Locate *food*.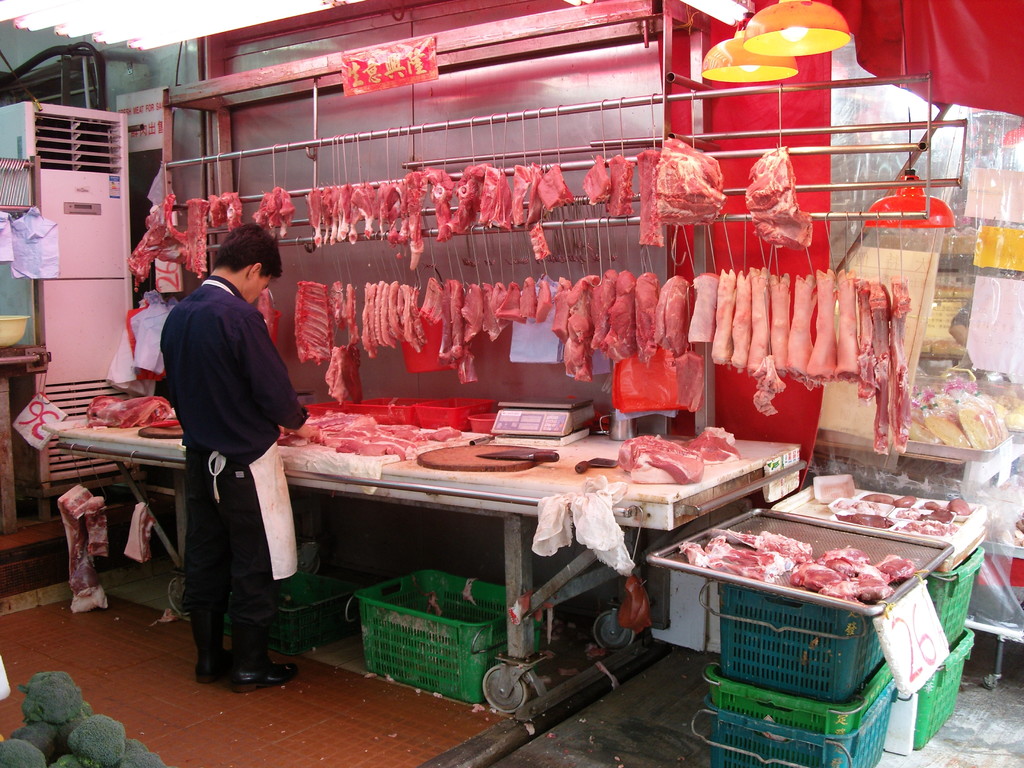
Bounding box: detection(321, 279, 348, 325).
